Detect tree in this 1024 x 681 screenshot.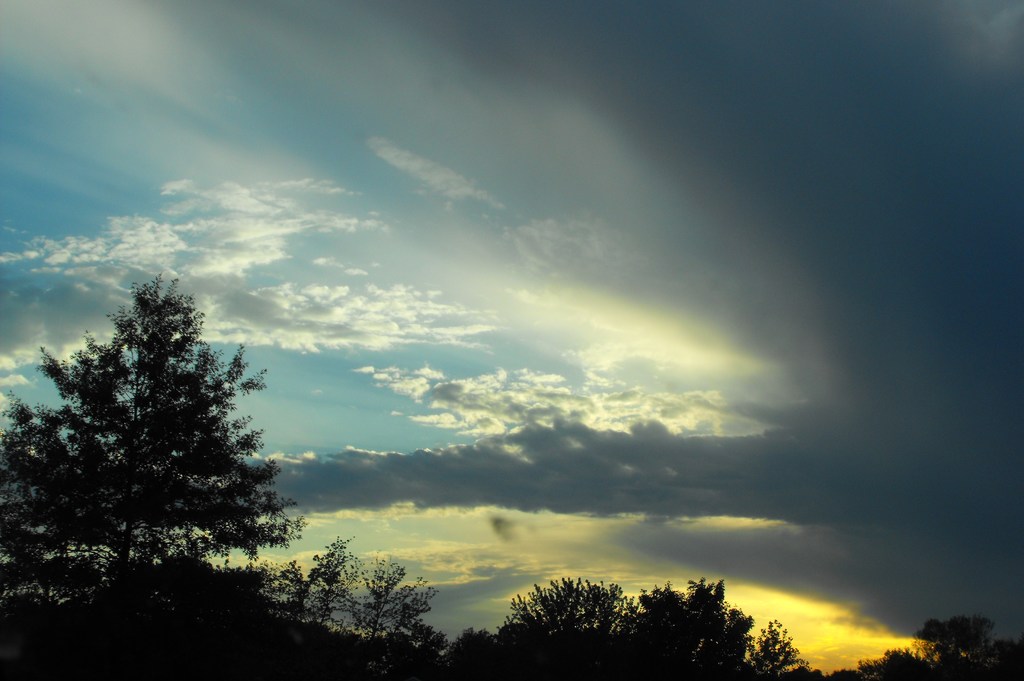
Detection: locate(828, 610, 1022, 680).
